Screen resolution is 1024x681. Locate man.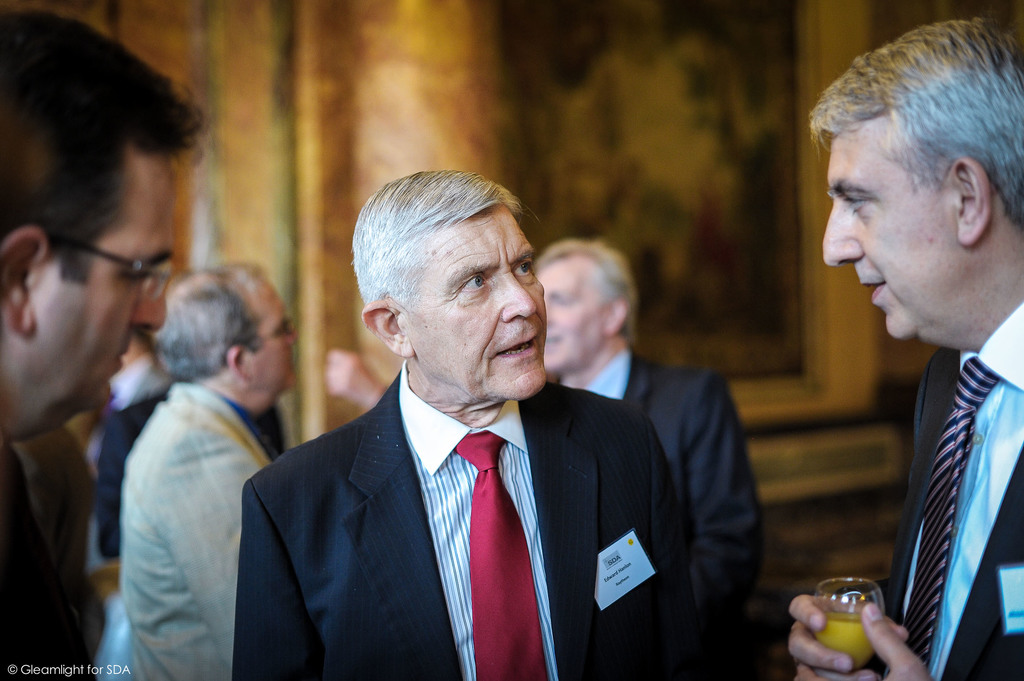
<region>0, 0, 226, 680</region>.
